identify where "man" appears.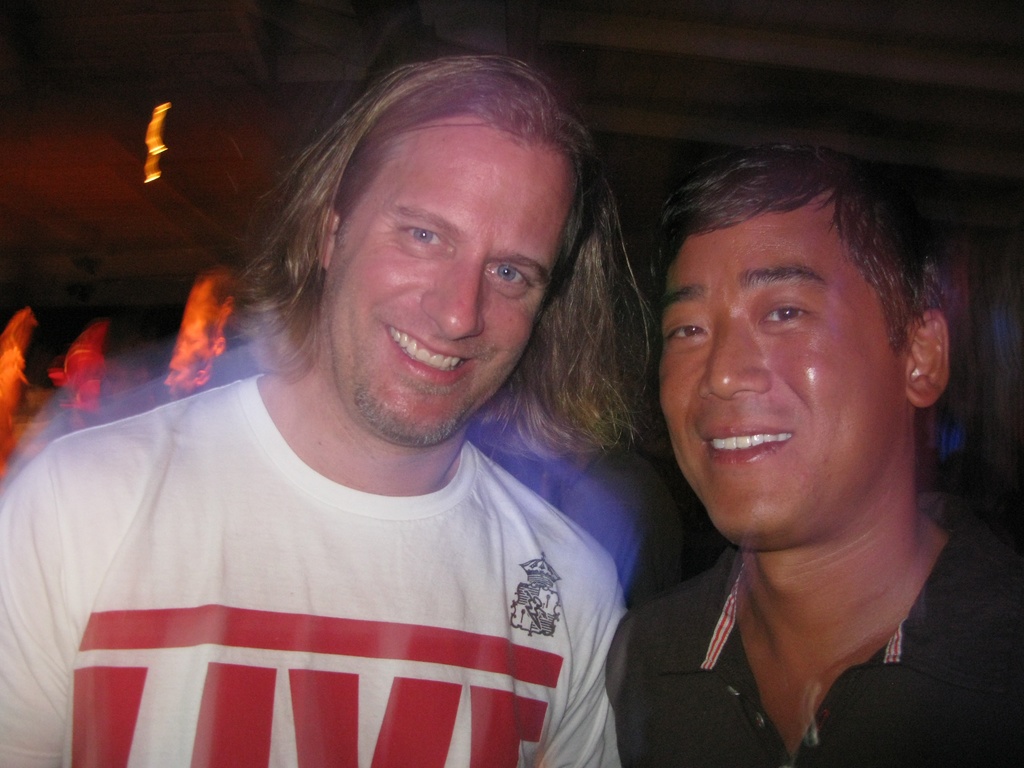
Appears at bbox(613, 146, 1023, 767).
